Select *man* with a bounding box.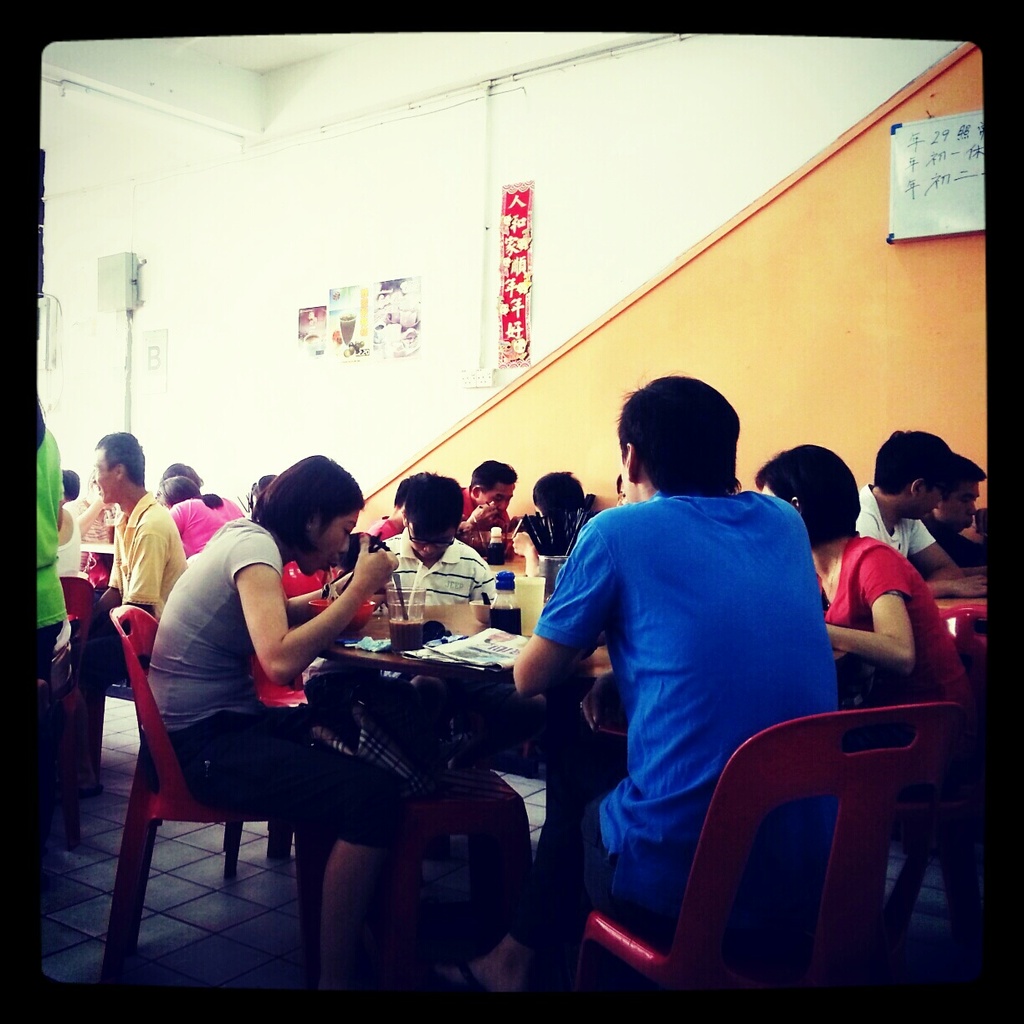
(382, 471, 499, 612).
